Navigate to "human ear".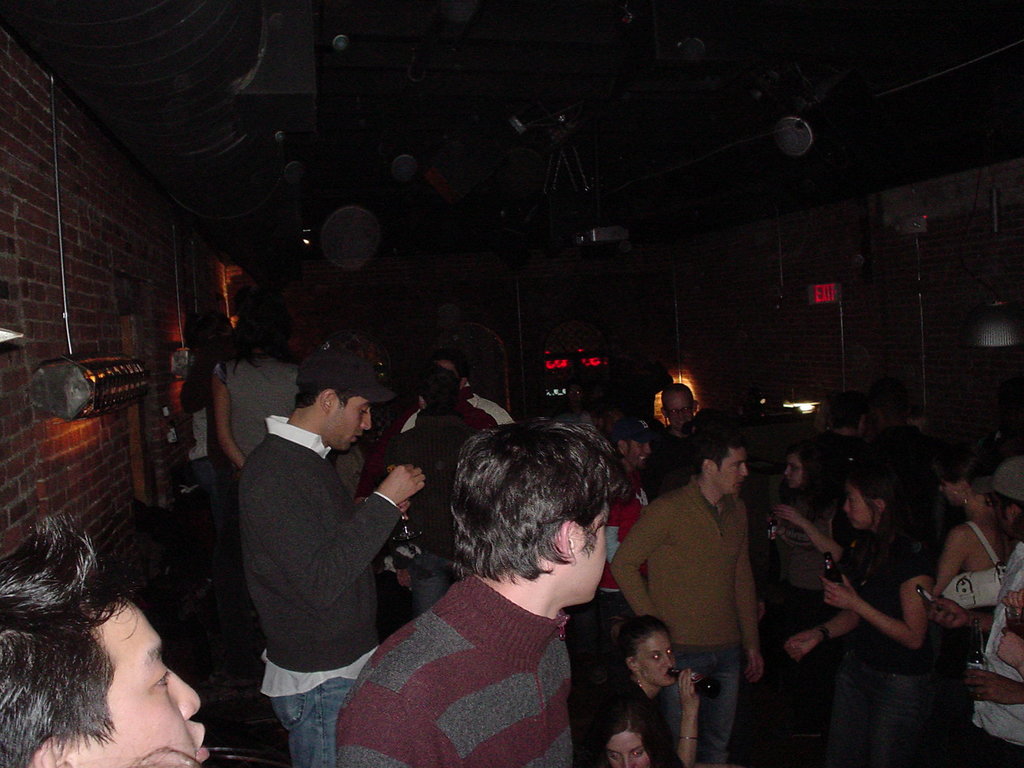
Navigation target: <bbox>318, 387, 335, 410</bbox>.
